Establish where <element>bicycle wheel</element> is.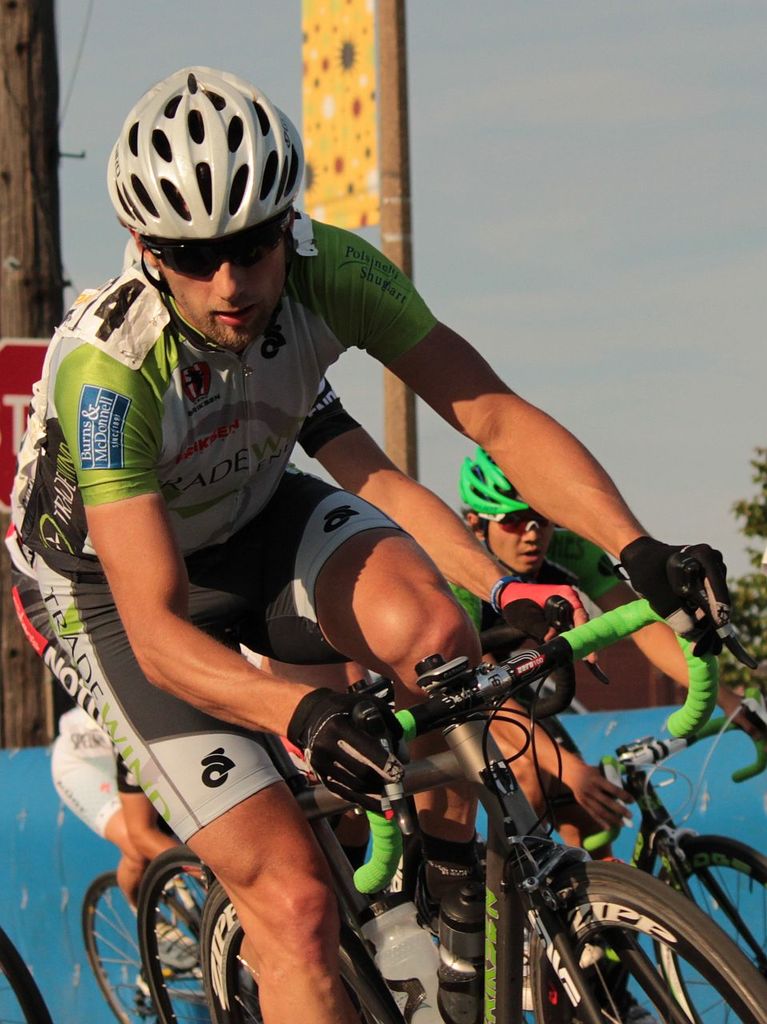
Established at [540,863,766,1023].
